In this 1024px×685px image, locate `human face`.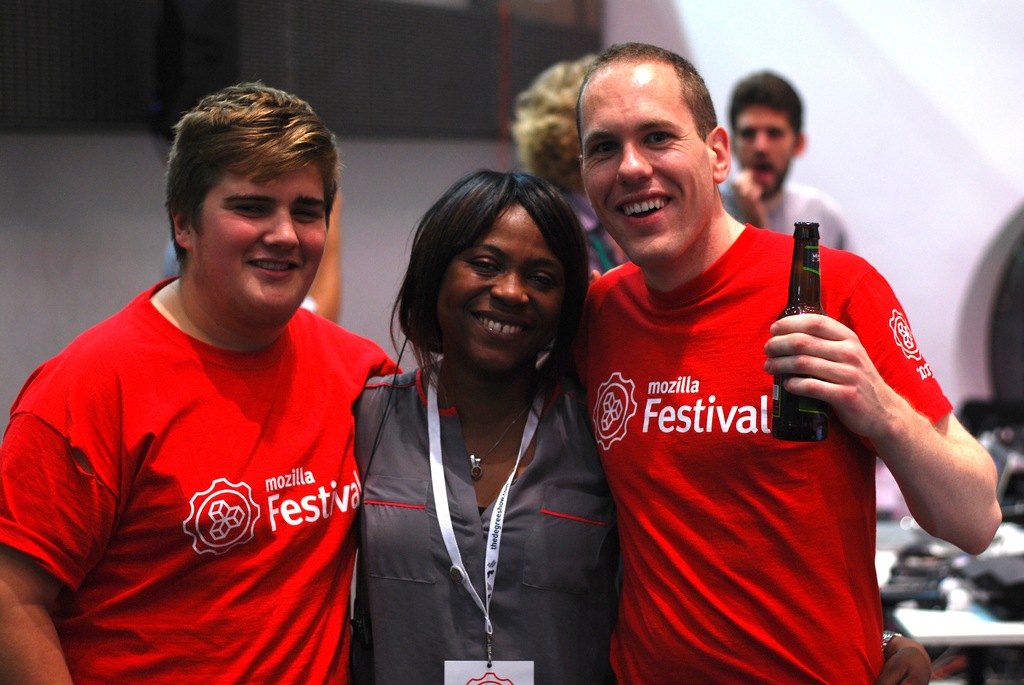
Bounding box: 582,63,714,268.
